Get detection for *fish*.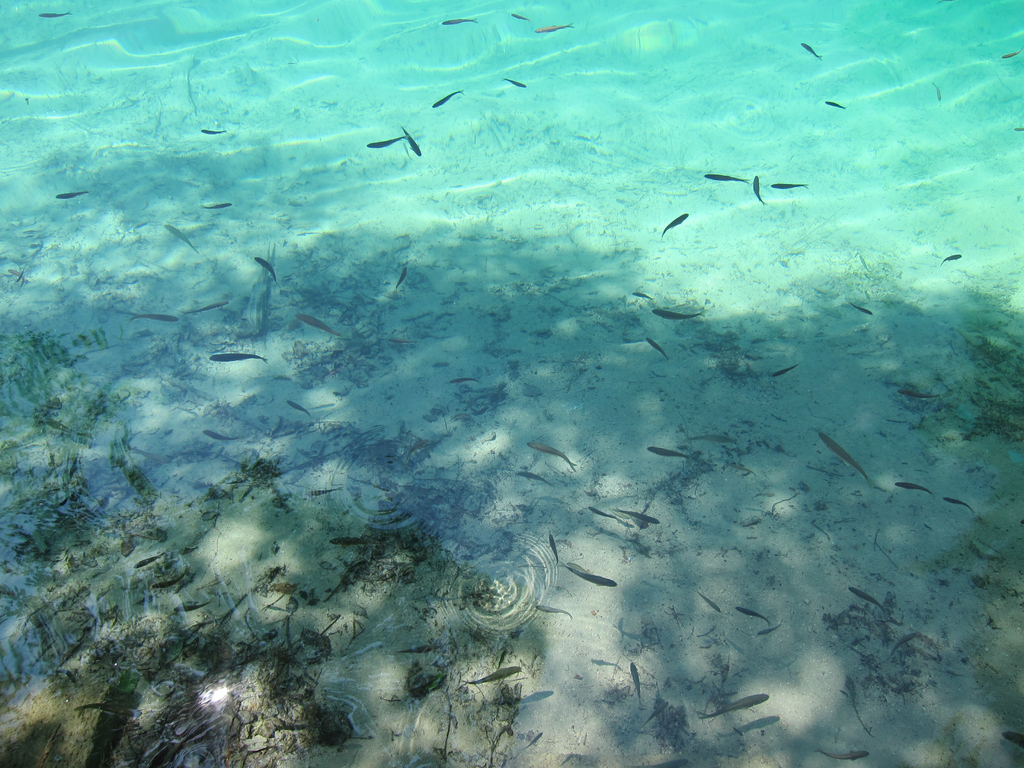
Detection: box(698, 694, 769, 721).
